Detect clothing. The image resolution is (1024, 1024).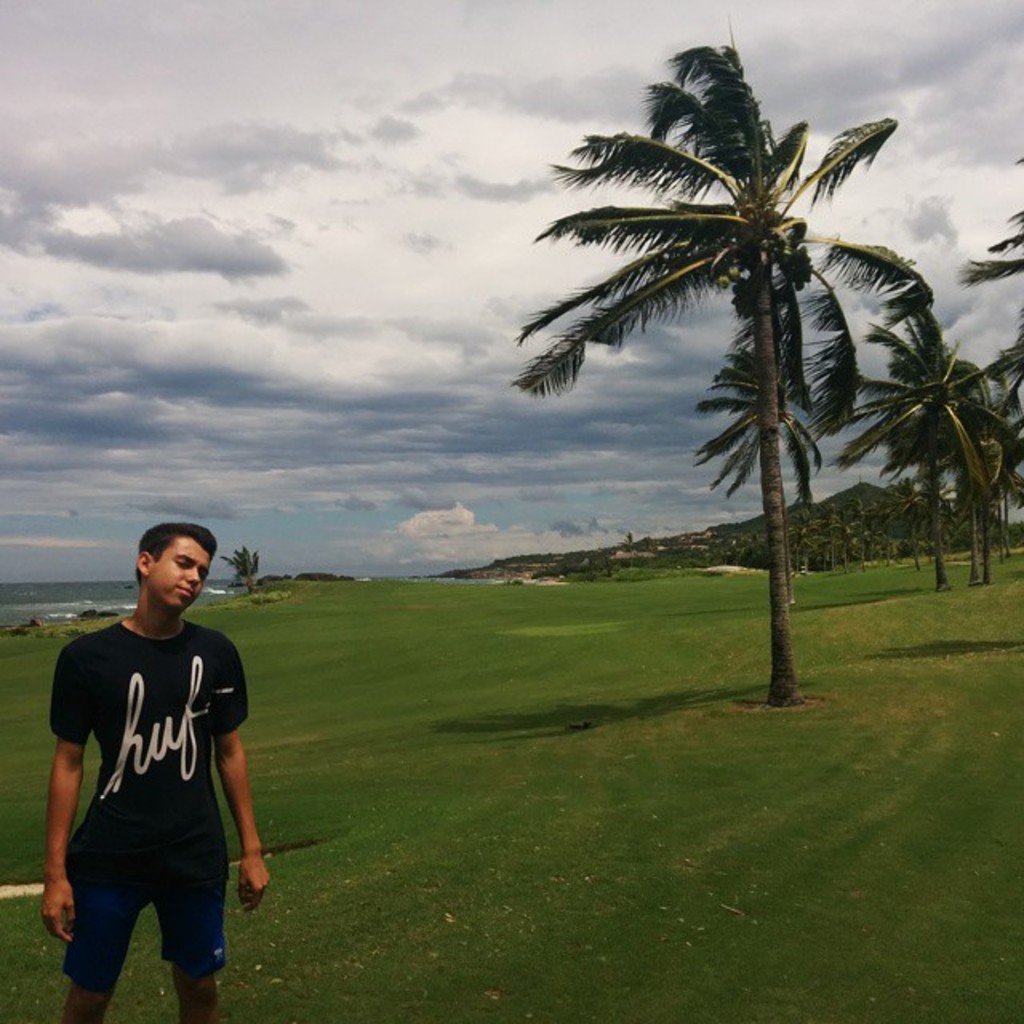
(50,622,248,981).
